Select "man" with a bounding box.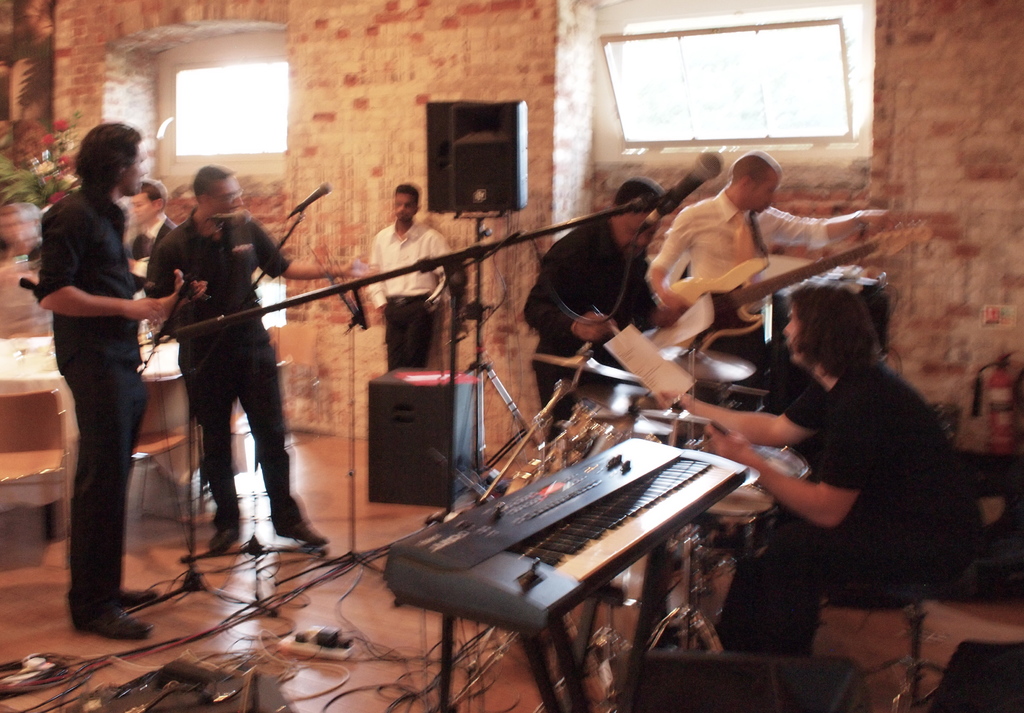
[24,81,193,659].
